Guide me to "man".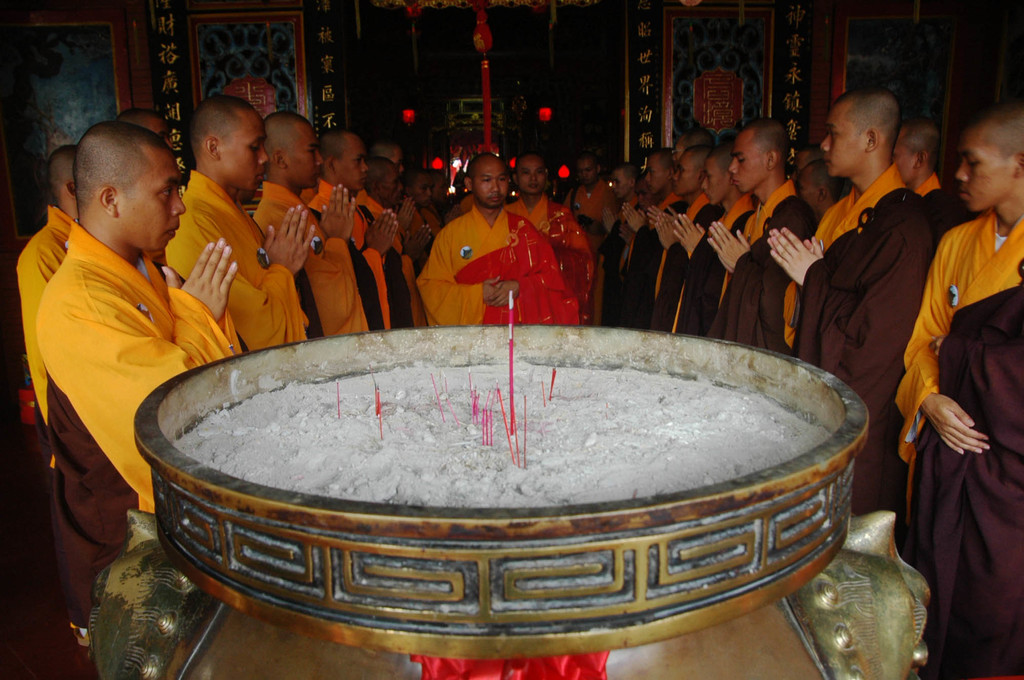
Guidance: box(767, 81, 936, 518).
